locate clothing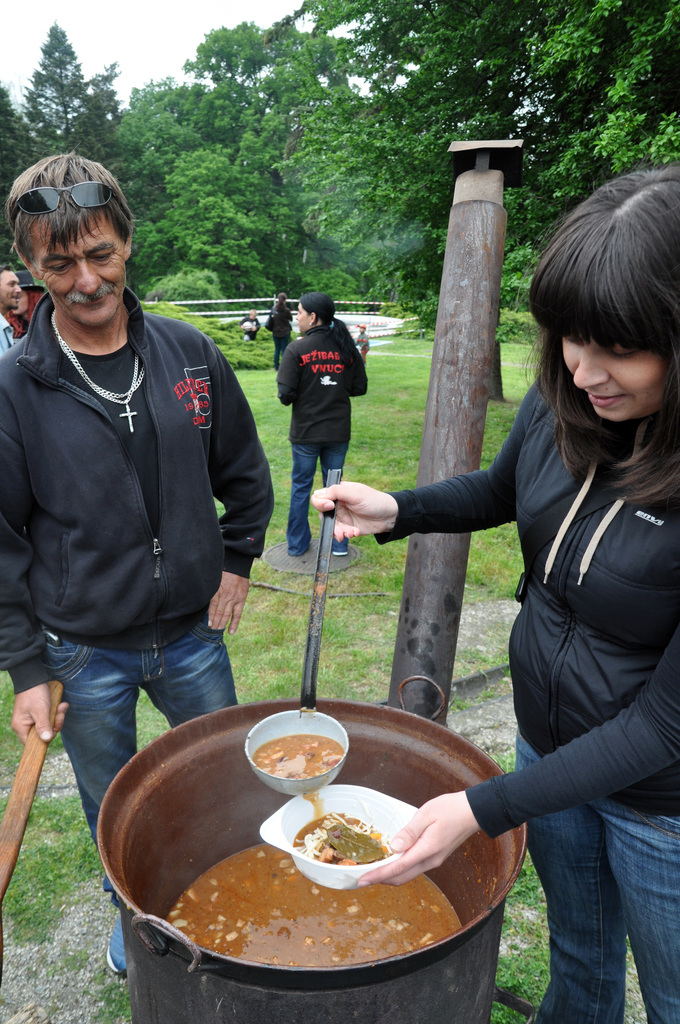
x1=278 y1=325 x2=369 y2=561
